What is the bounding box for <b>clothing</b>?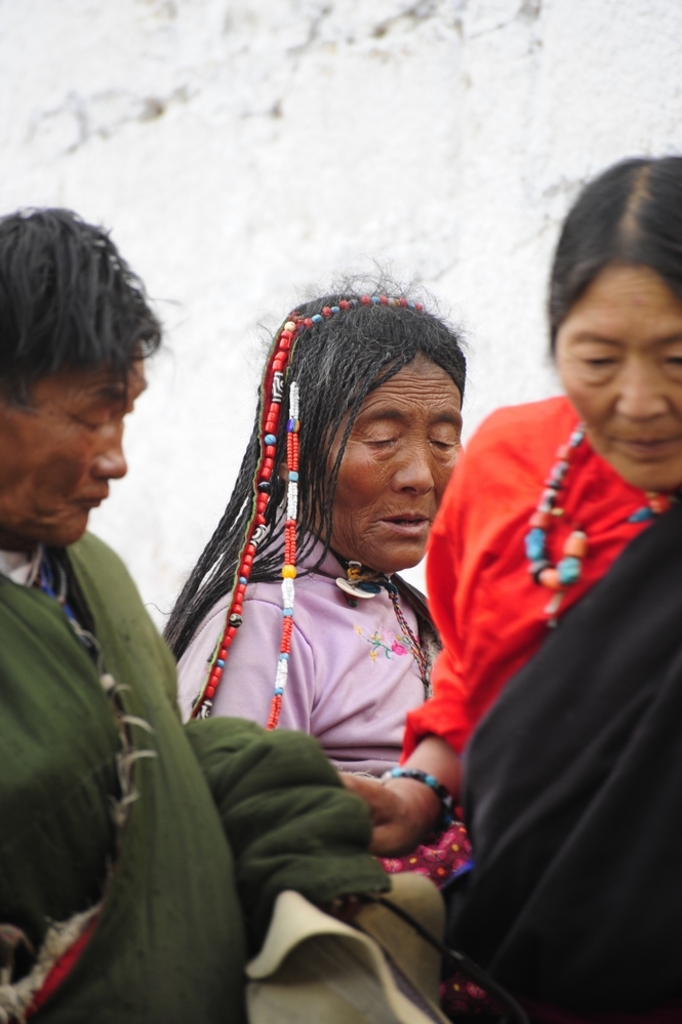
[172, 519, 448, 791].
